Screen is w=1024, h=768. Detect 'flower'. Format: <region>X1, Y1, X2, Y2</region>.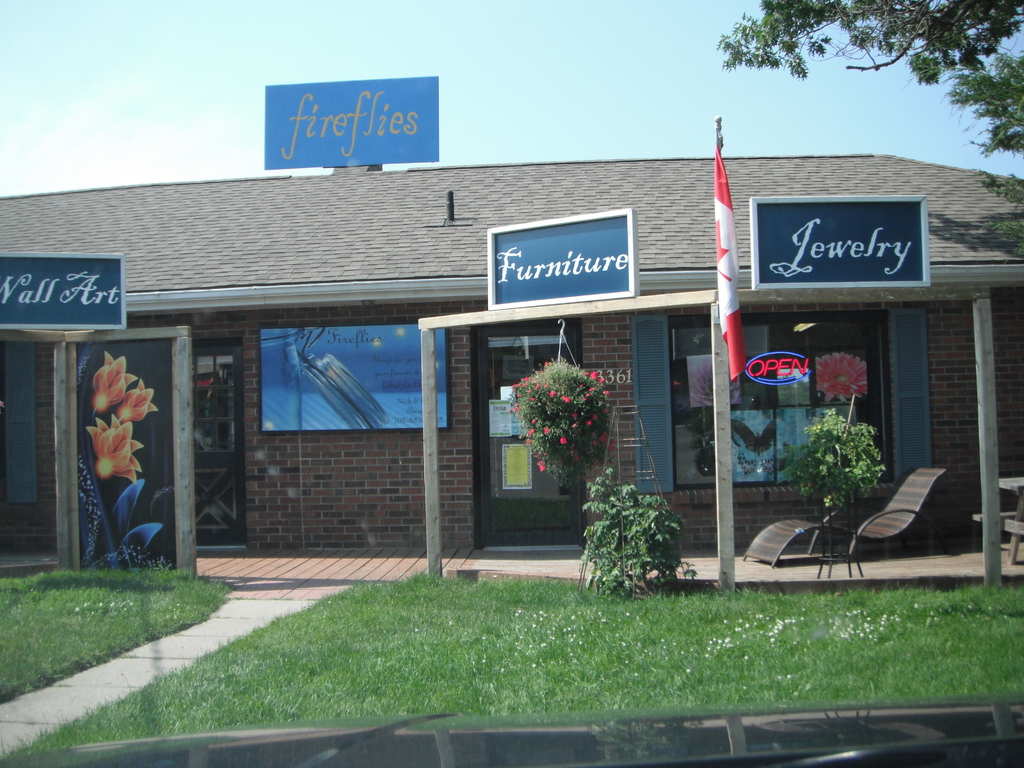
<region>544, 426, 552, 430</region>.
